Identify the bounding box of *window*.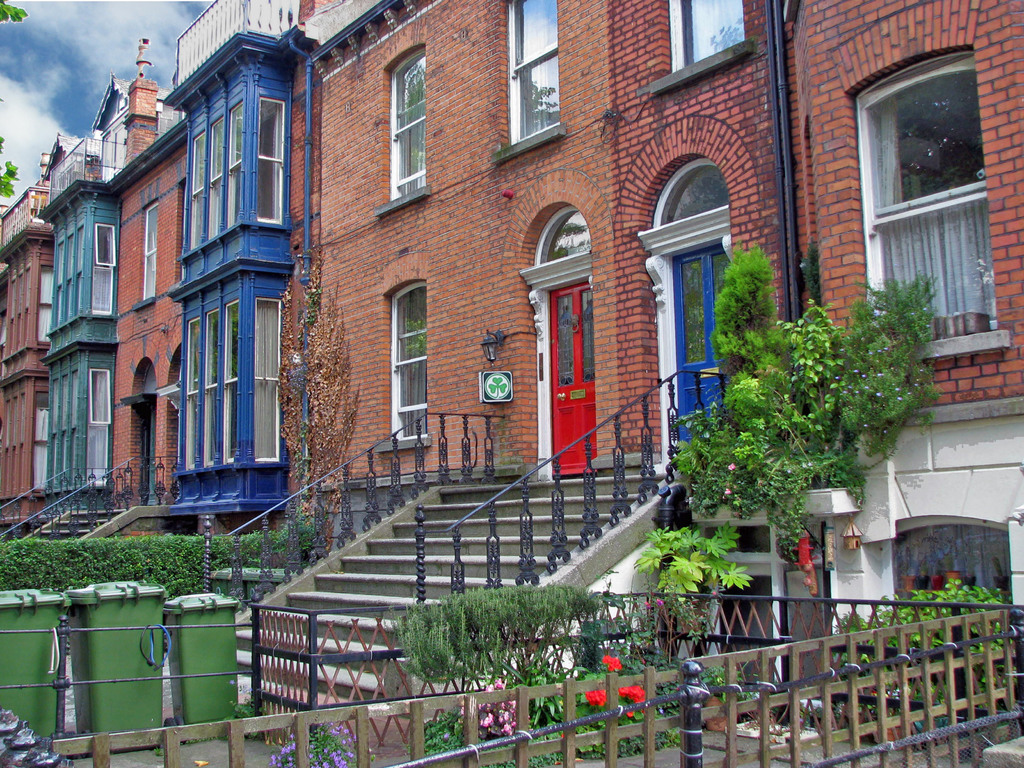
rect(388, 47, 428, 200).
